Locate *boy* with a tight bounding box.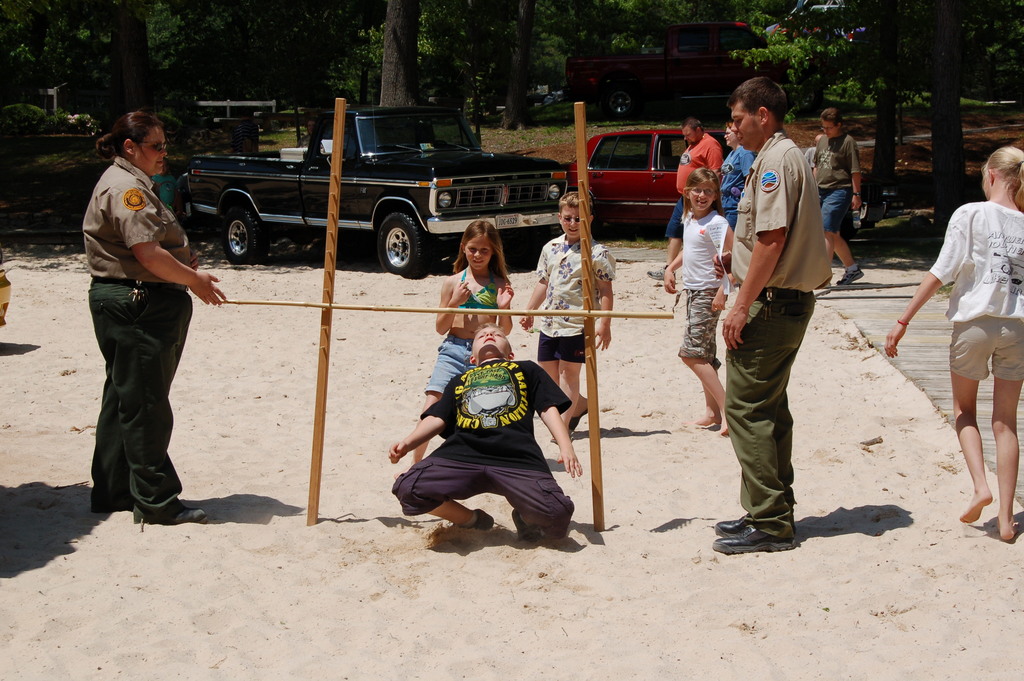
bbox=(515, 197, 624, 429).
